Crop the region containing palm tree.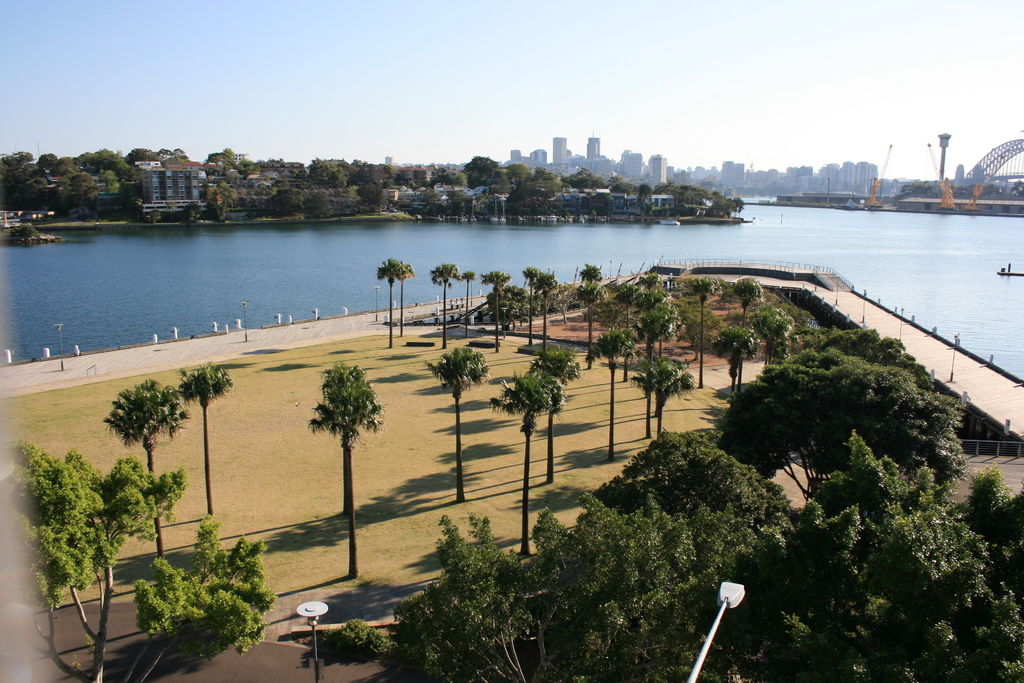
Crop region: x1=577 y1=264 x2=602 y2=345.
